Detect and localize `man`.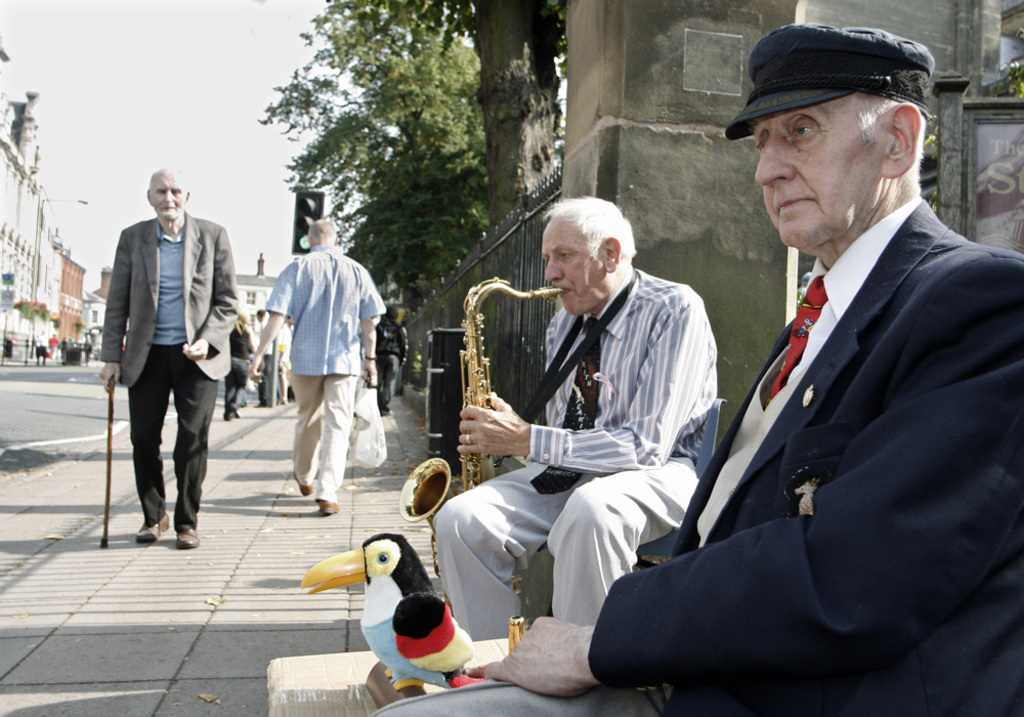
Localized at pyautogui.locateOnScreen(378, 306, 411, 415).
